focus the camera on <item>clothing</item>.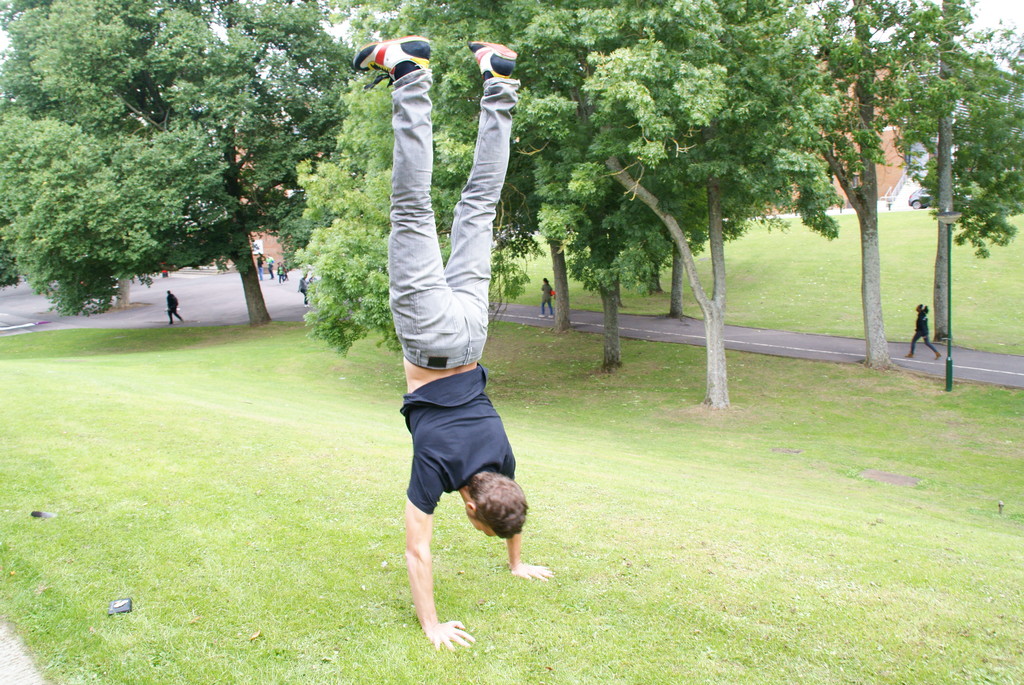
Focus region: {"left": 253, "top": 249, "right": 264, "bottom": 278}.
